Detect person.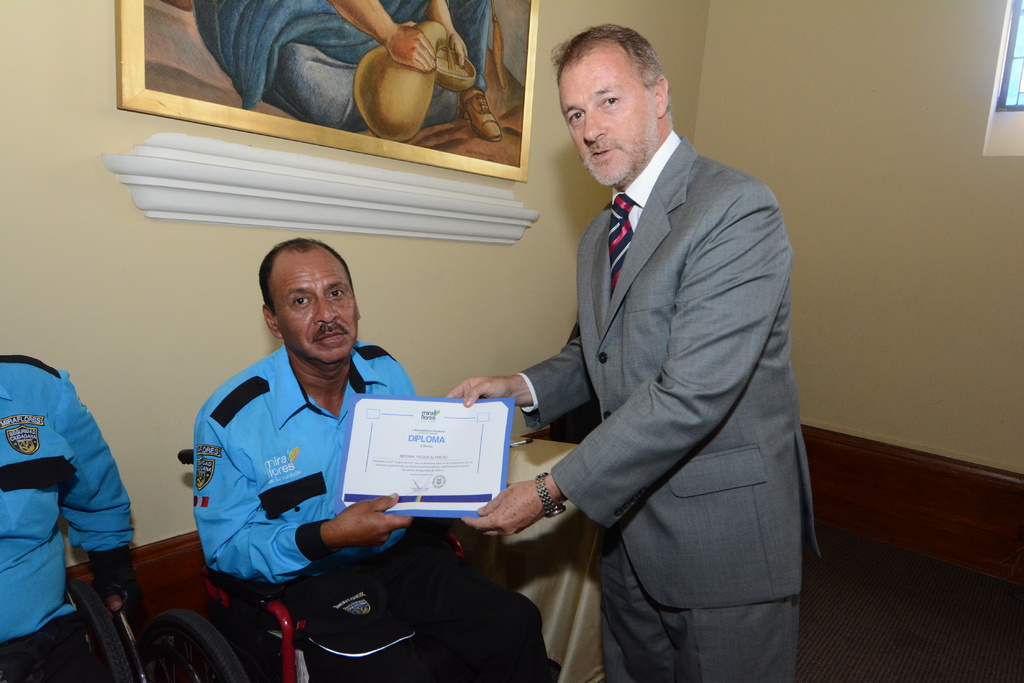
Detected at [433,28,824,682].
